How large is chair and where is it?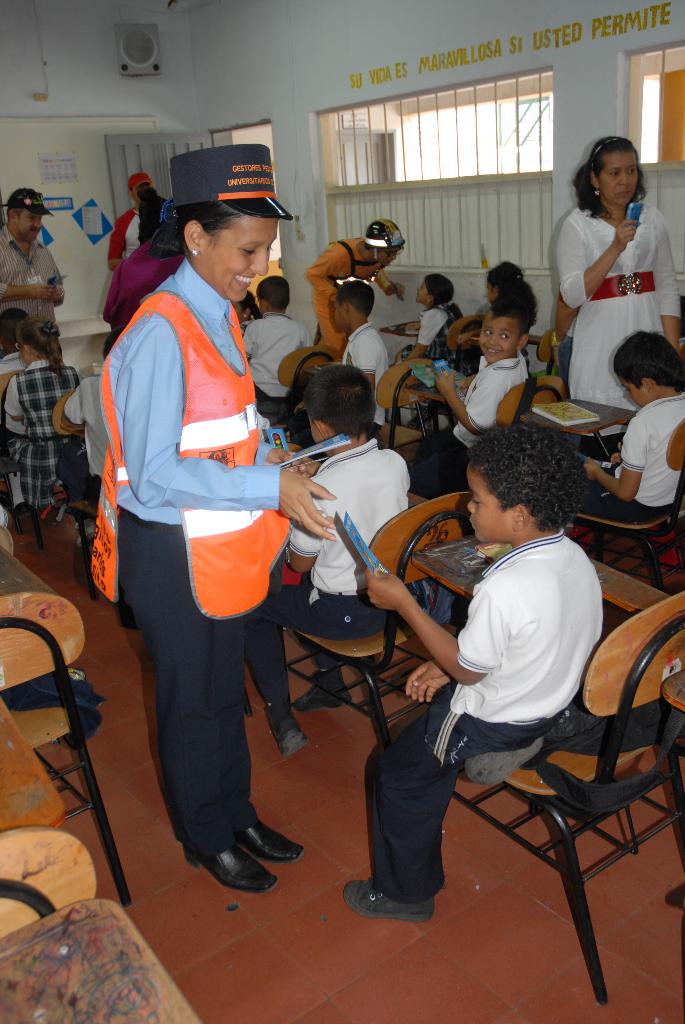
Bounding box: select_region(448, 314, 489, 378).
